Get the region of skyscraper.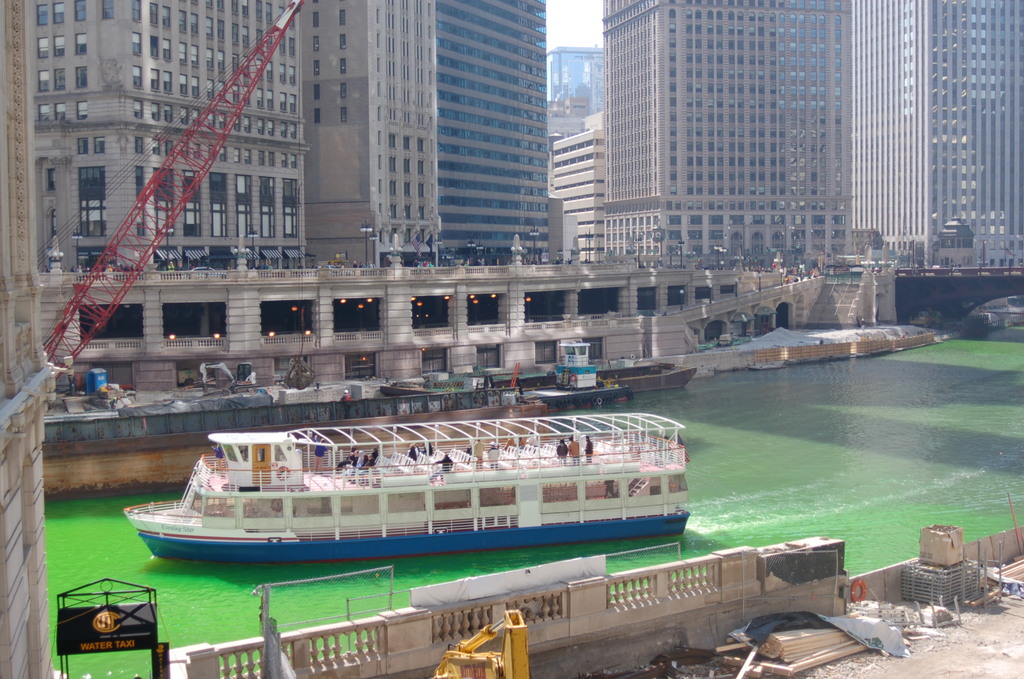
BBox(0, 0, 308, 277).
